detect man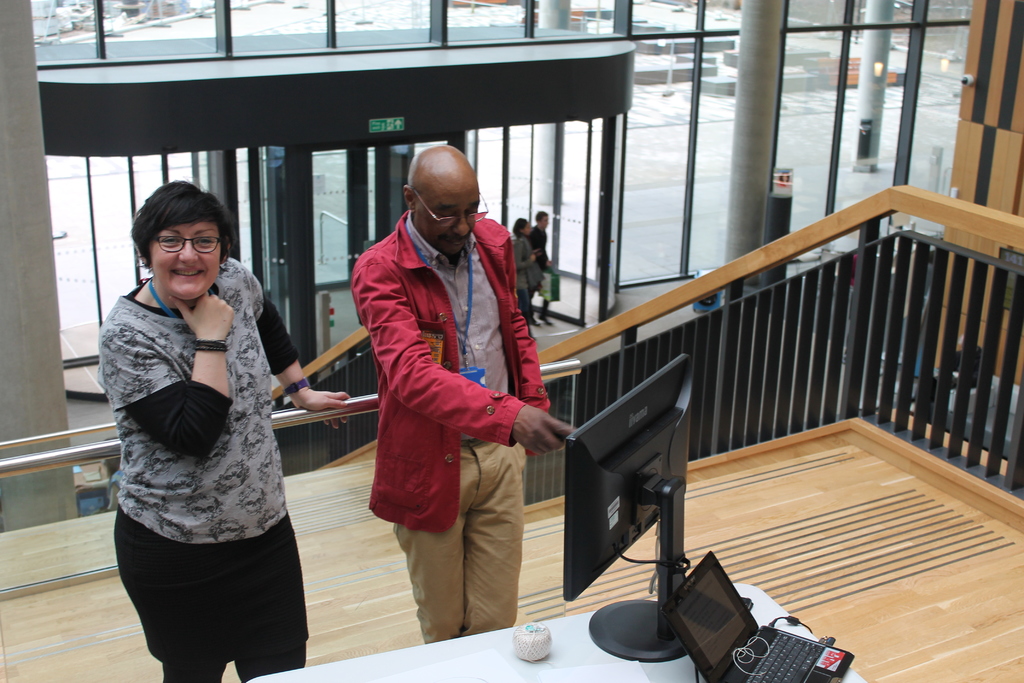
x1=529, y1=201, x2=562, y2=328
